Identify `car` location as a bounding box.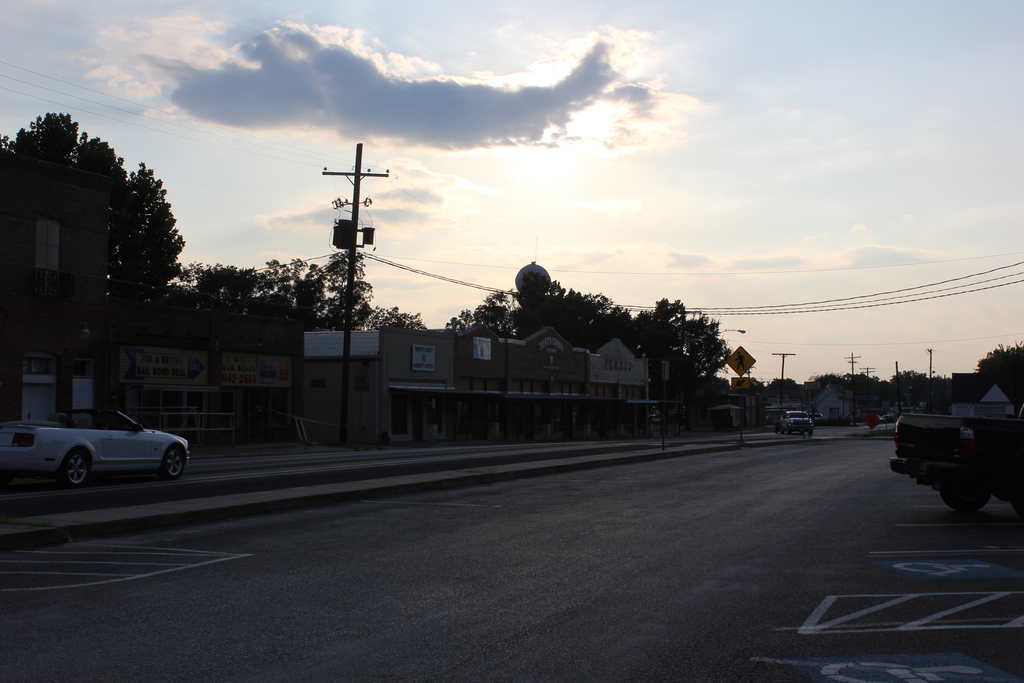
bbox(10, 405, 194, 492).
